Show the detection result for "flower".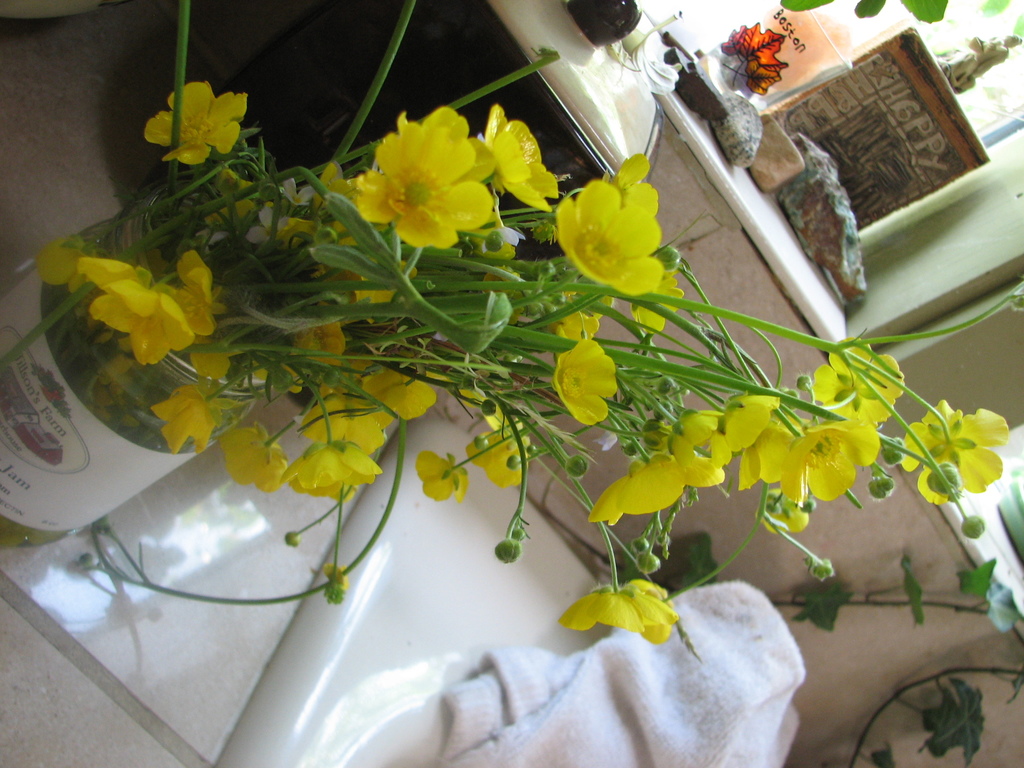
(899,396,1009,493).
